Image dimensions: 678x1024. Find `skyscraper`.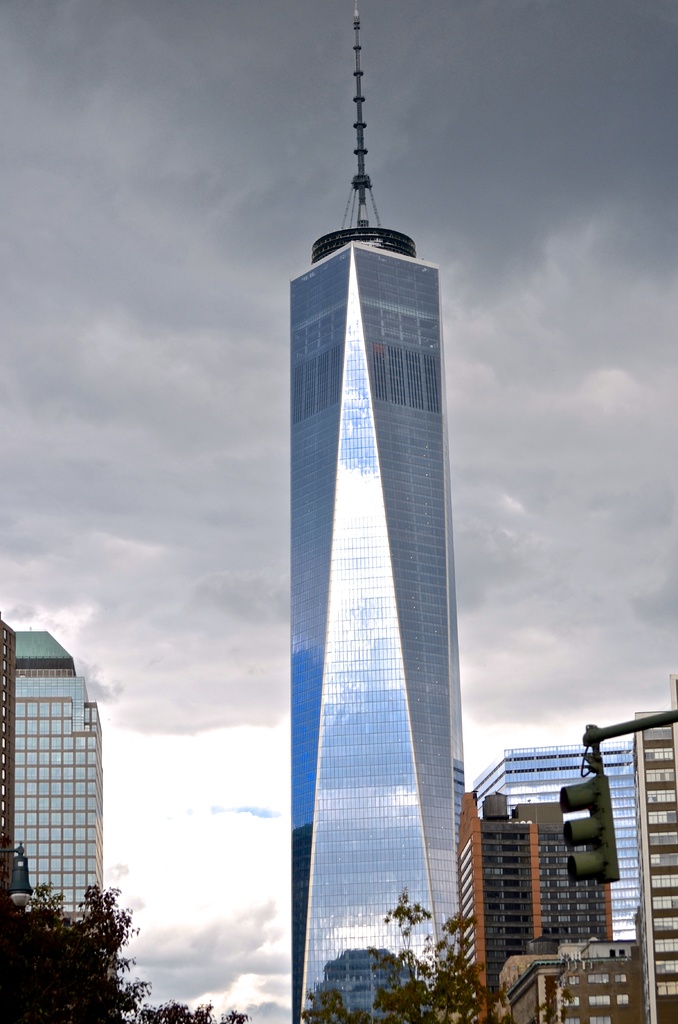
locate(632, 676, 677, 1023).
